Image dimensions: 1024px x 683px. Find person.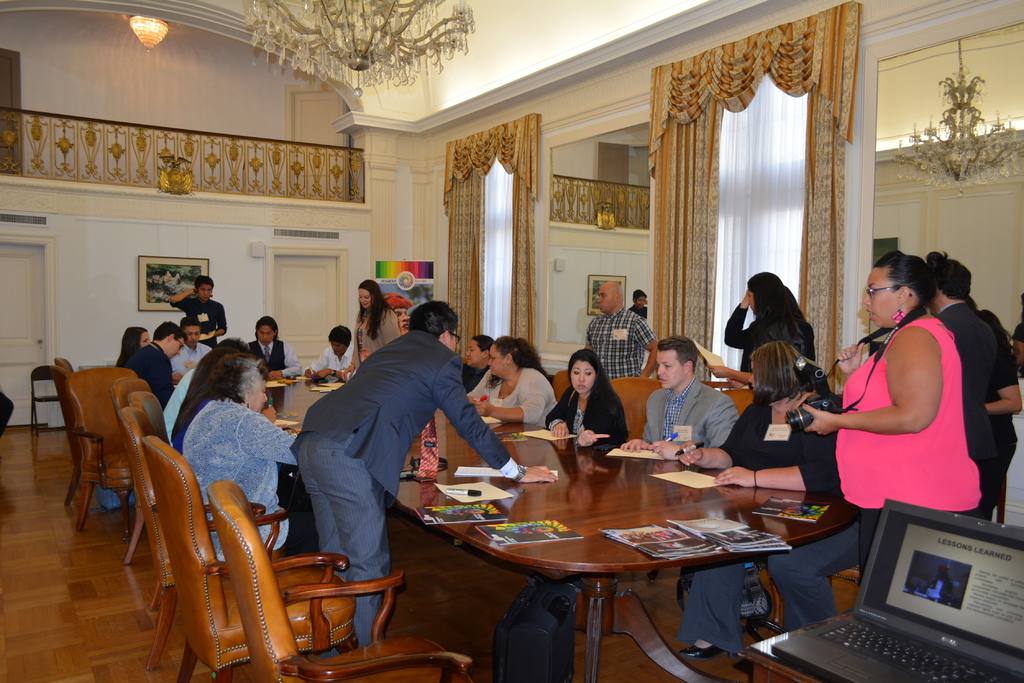
(795,247,980,581).
